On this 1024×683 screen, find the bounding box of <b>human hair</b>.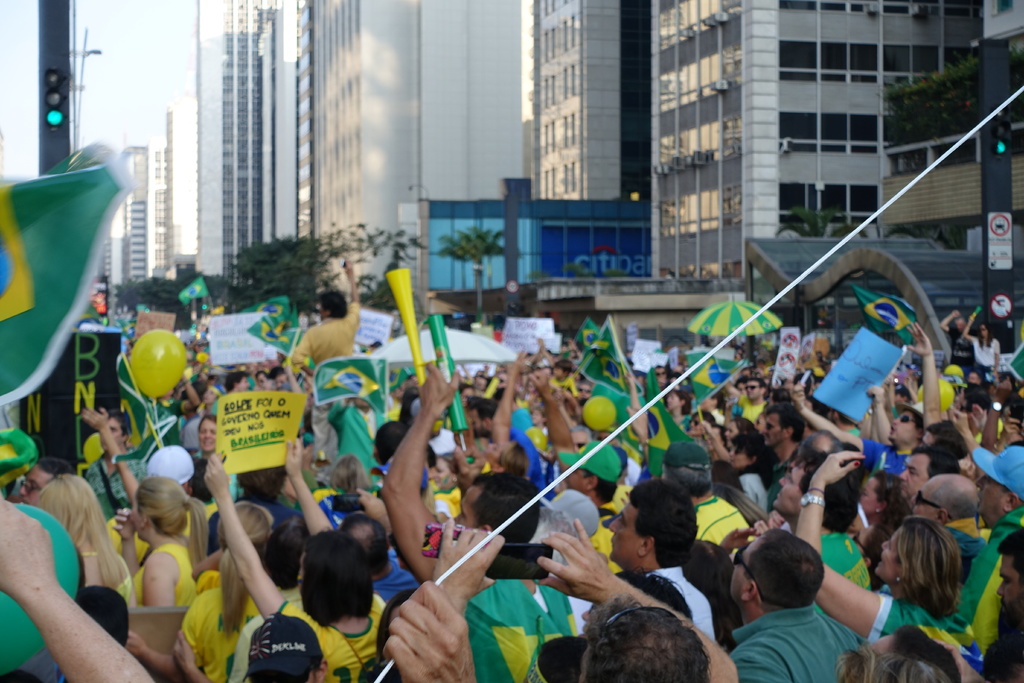
Bounding box: x1=135, y1=473, x2=211, y2=573.
